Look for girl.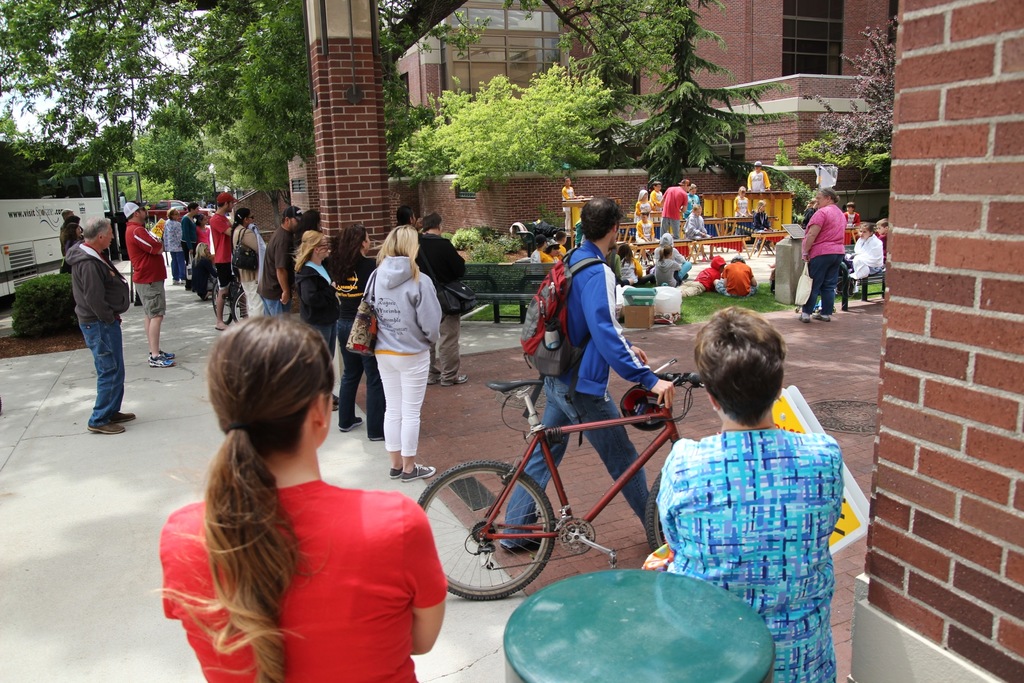
Found: {"x1": 611, "y1": 238, "x2": 655, "y2": 288}.
